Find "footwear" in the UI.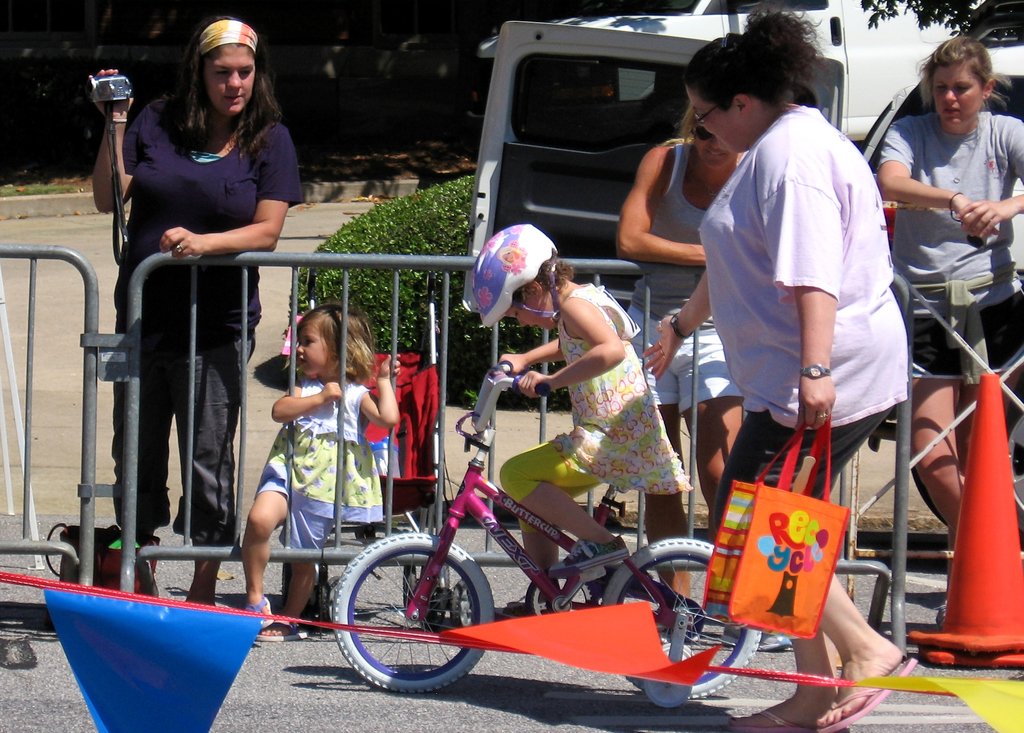
UI element at pyautogui.locateOnScreen(719, 625, 790, 651).
